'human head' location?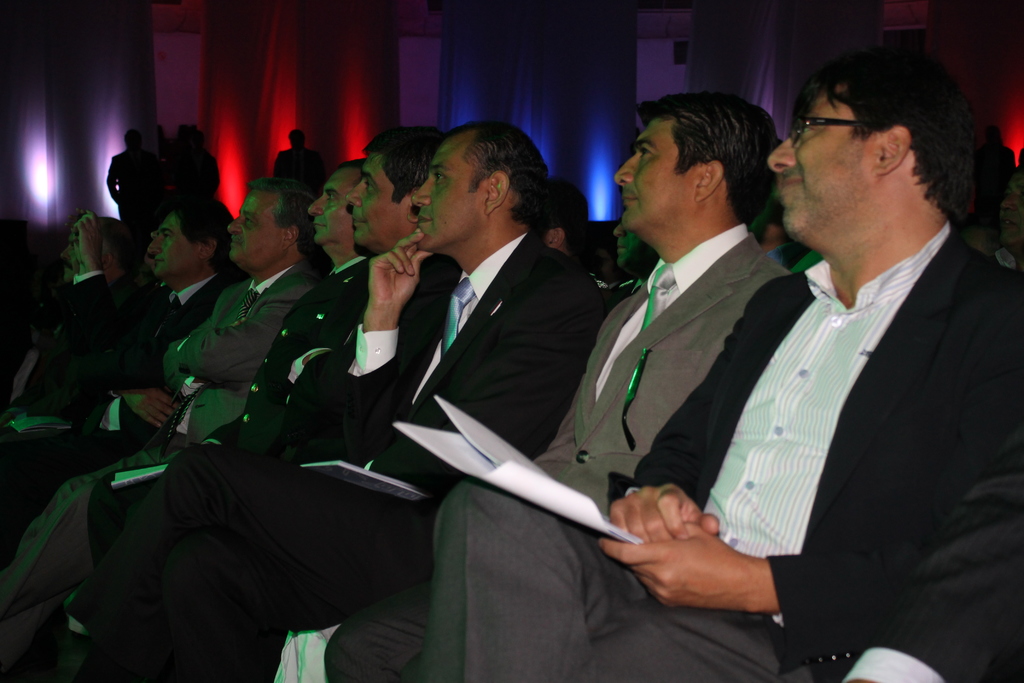
289,128,307,151
